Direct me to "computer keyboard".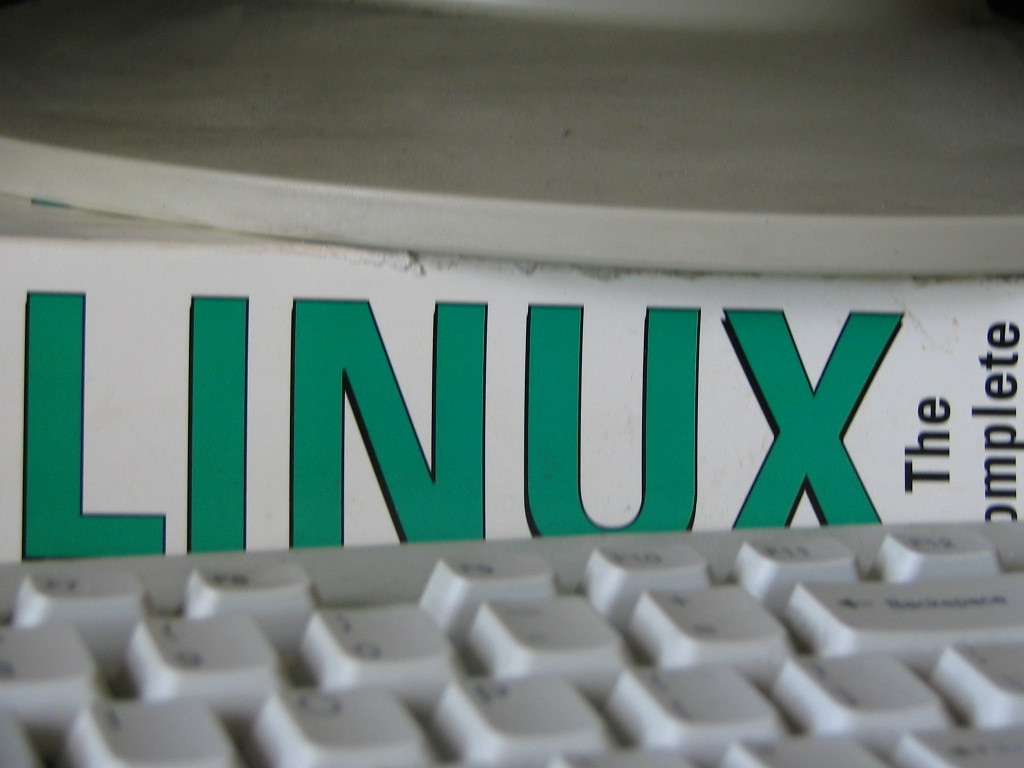
Direction: 0,518,1023,767.
